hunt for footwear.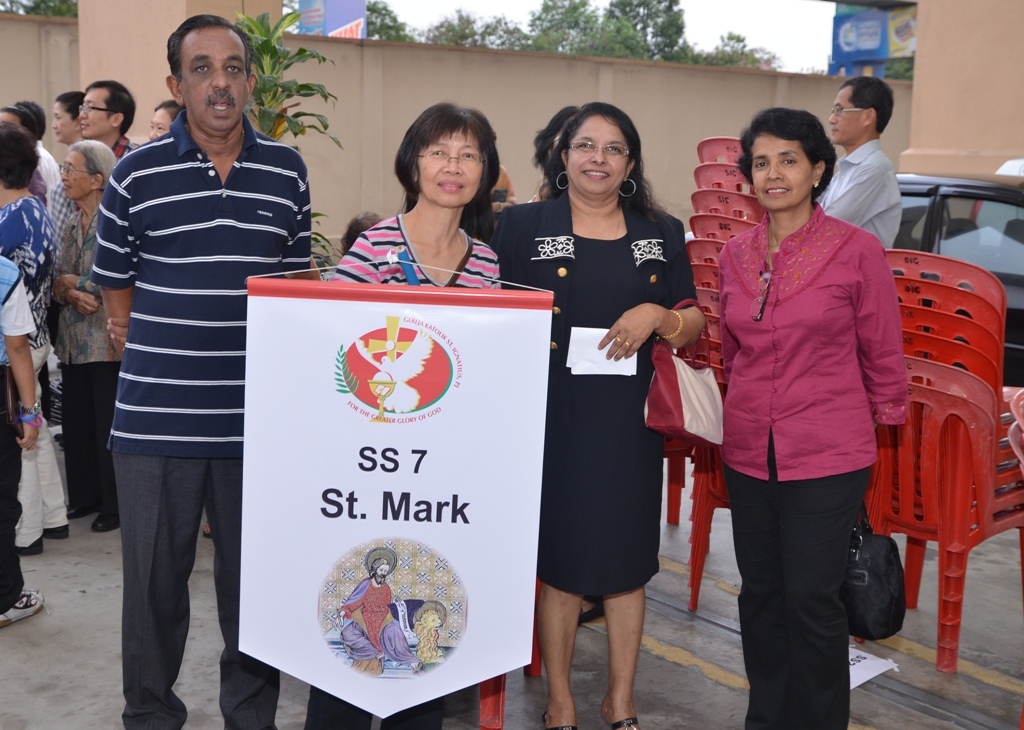
Hunted down at box(604, 715, 644, 729).
